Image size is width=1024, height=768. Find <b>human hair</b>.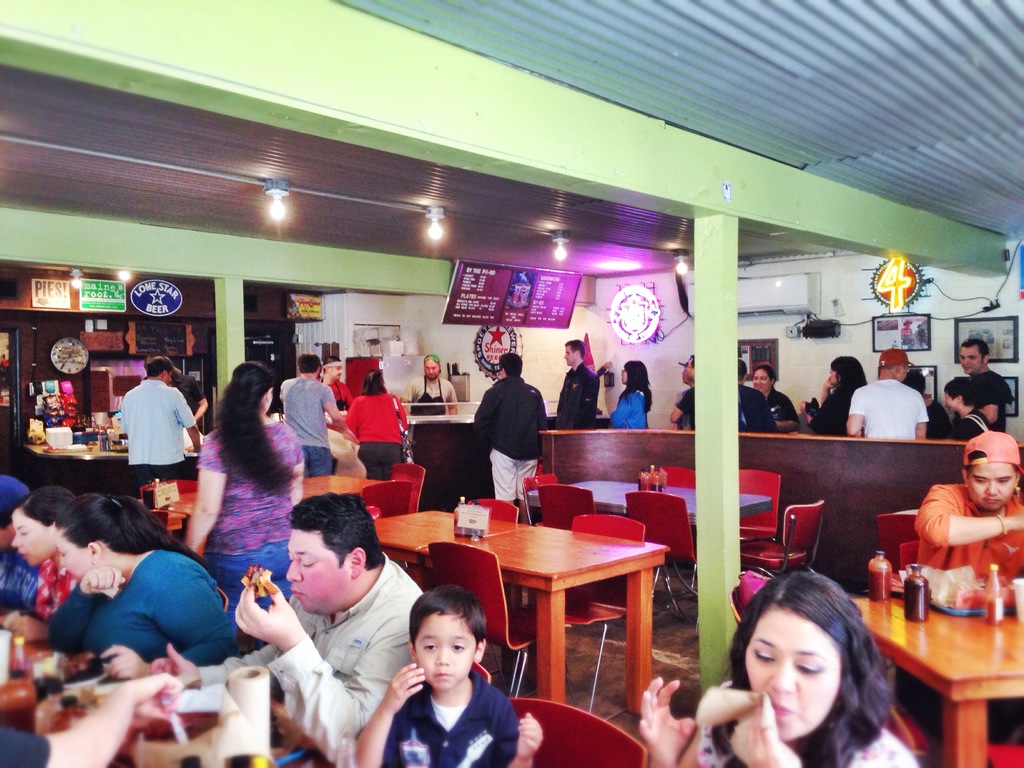
14, 487, 72, 535.
